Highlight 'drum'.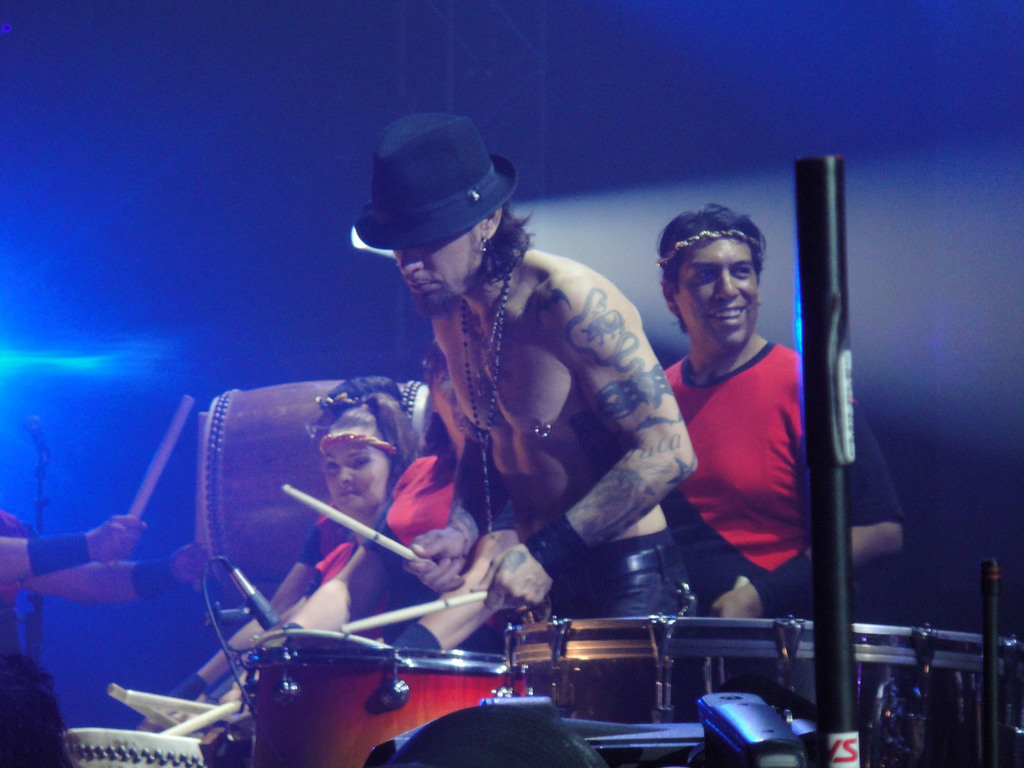
Highlighted region: crop(199, 378, 432, 627).
